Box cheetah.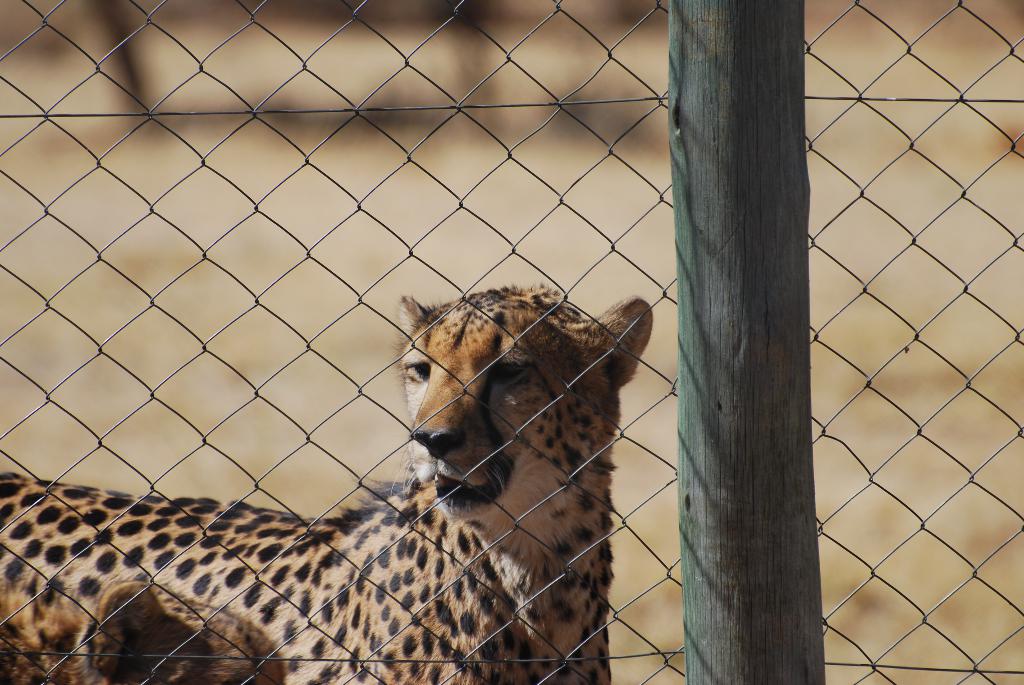
{"left": 0, "top": 283, "right": 654, "bottom": 684}.
